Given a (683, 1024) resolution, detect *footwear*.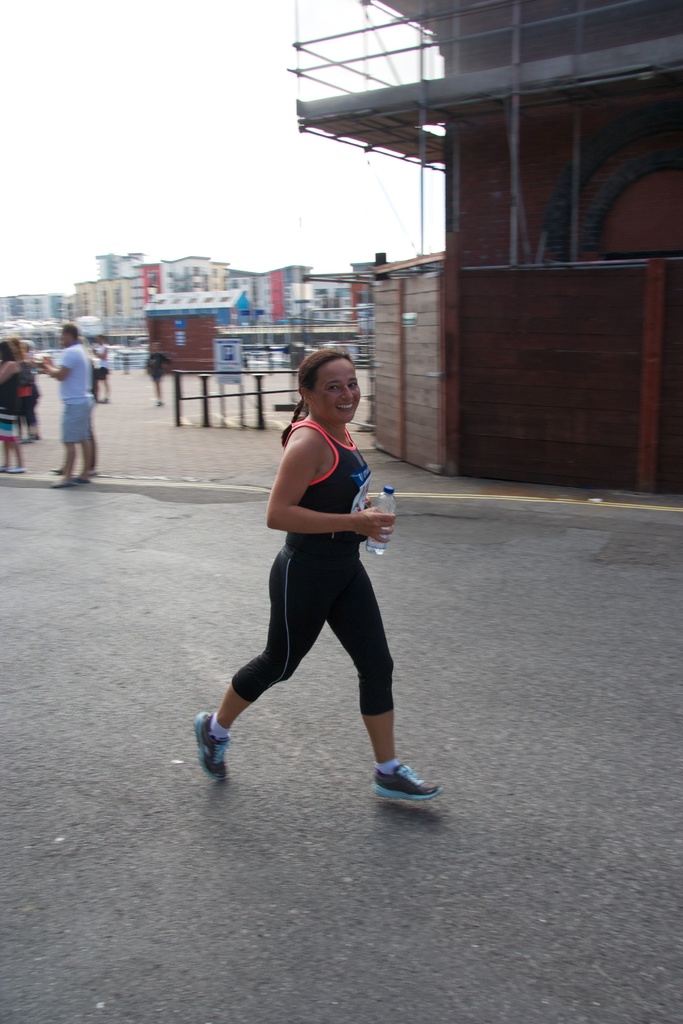
locate(0, 461, 13, 474).
